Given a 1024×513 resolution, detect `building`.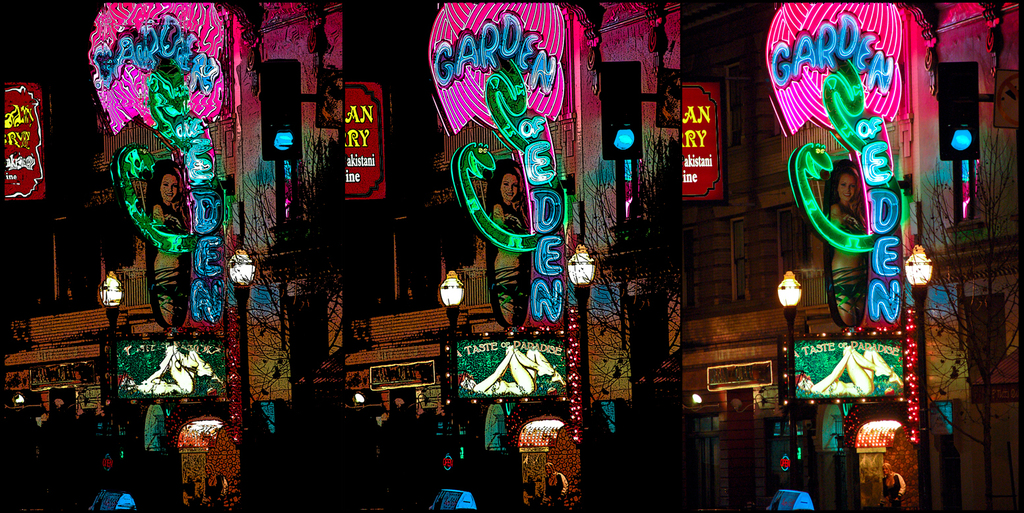
326, 0, 691, 440.
